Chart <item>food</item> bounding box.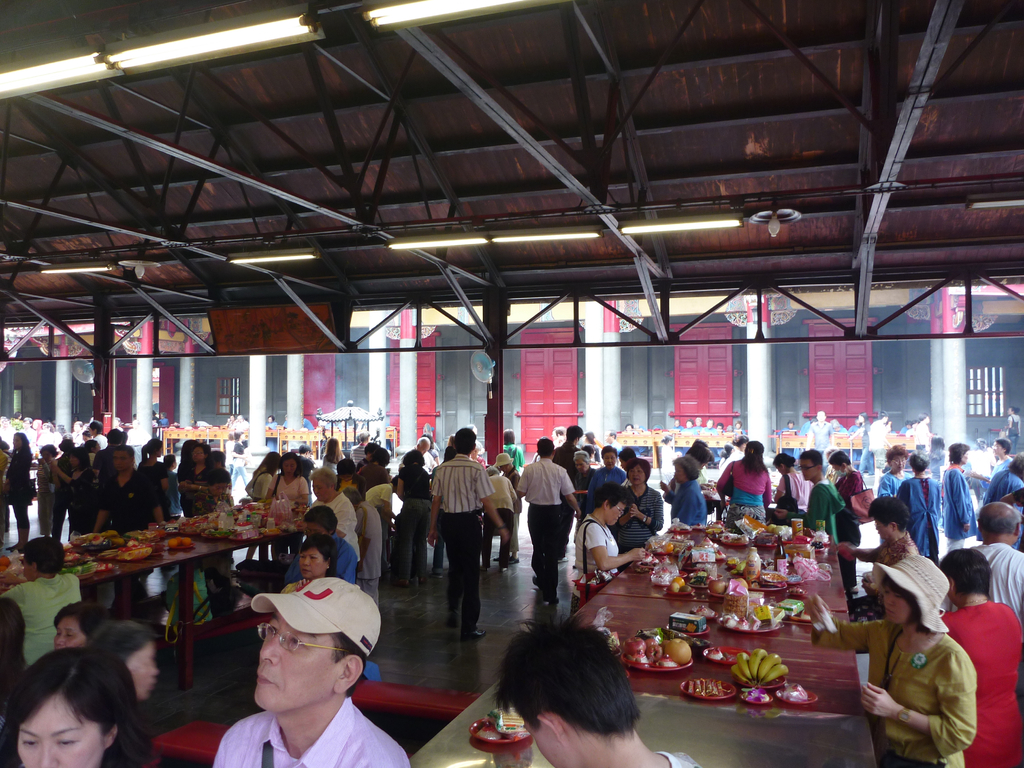
Charted: (700, 646, 730, 662).
